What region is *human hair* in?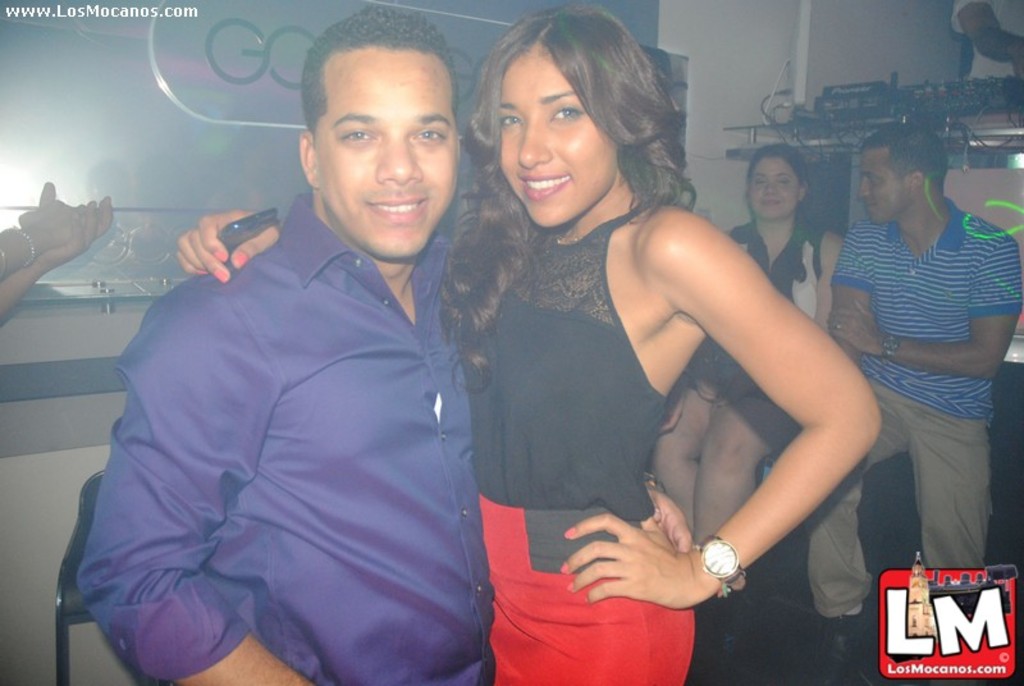
433, 0, 695, 393.
